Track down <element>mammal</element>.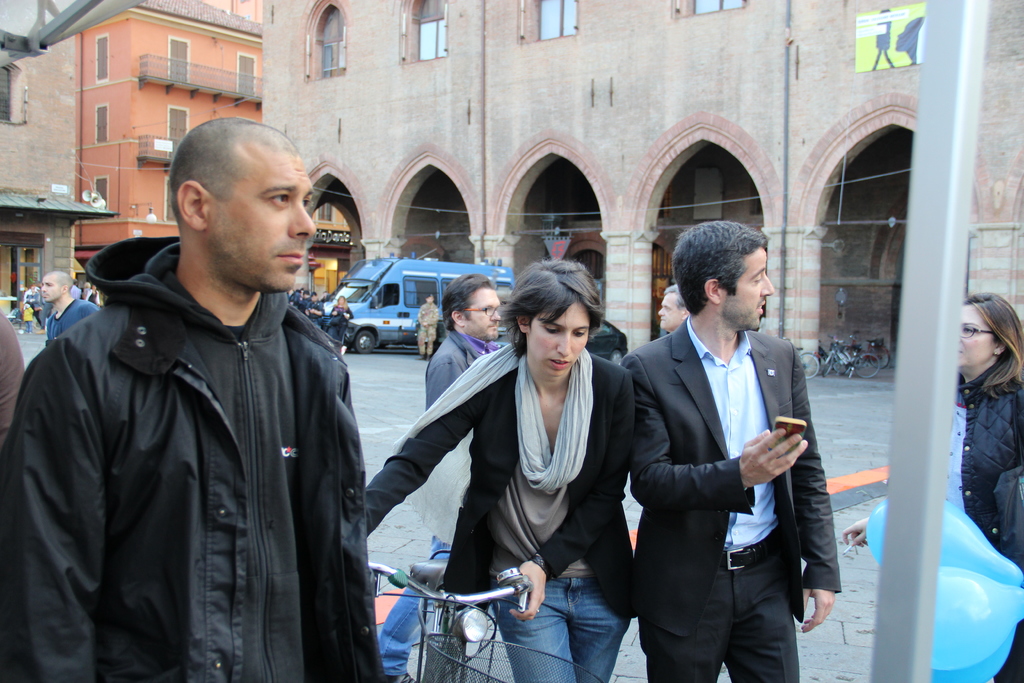
Tracked to 310, 290, 326, 335.
